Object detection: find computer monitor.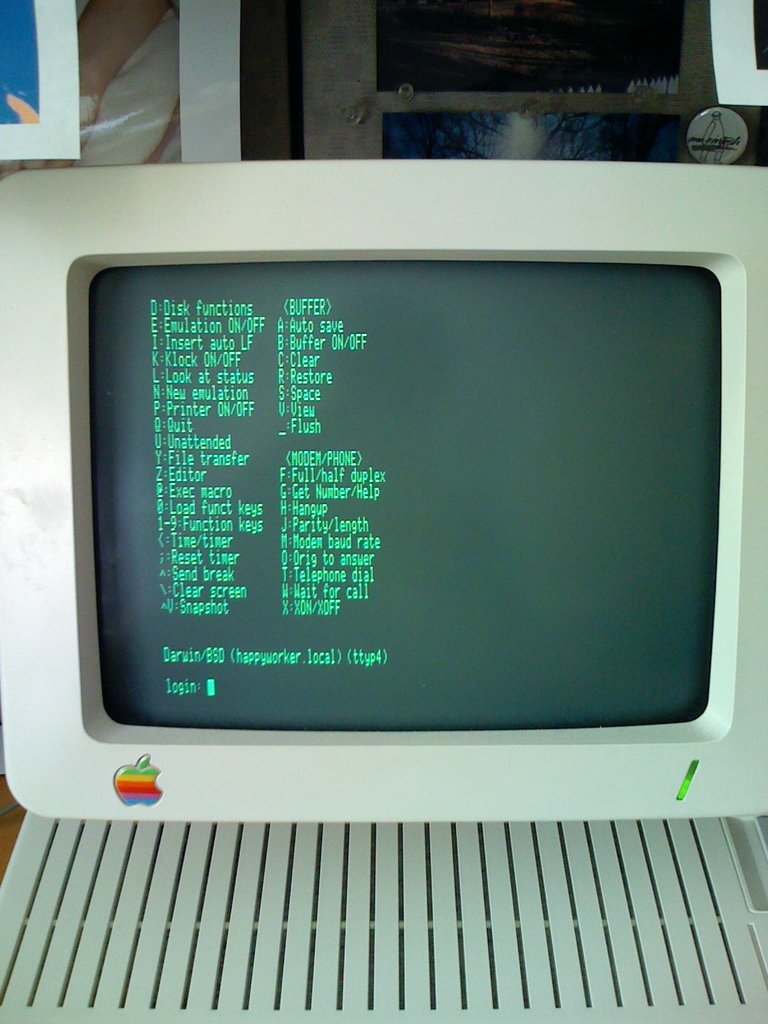
crop(33, 169, 726, 851).
